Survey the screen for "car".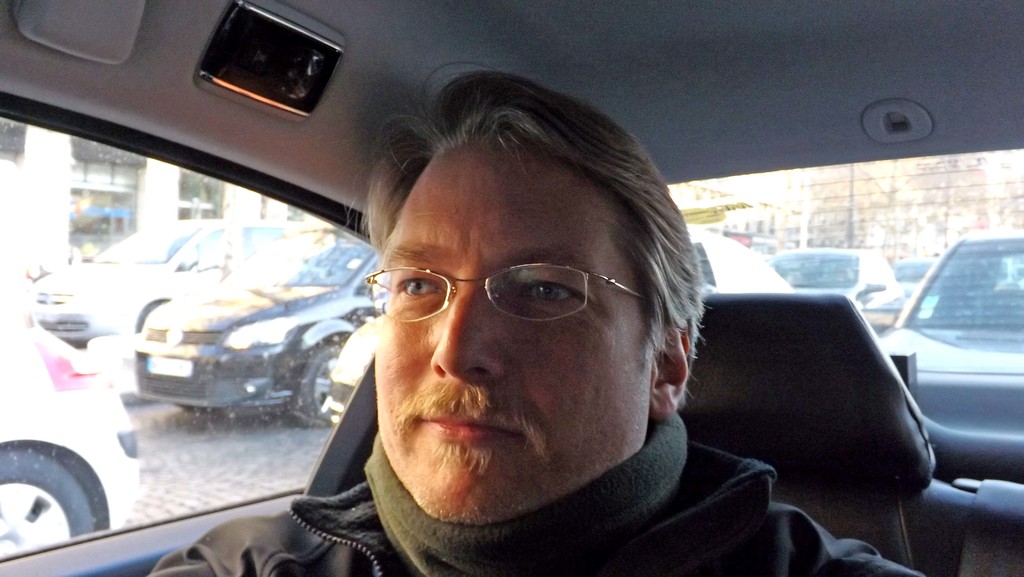
Survey found: bbox=[775, 250, 900, 315].
